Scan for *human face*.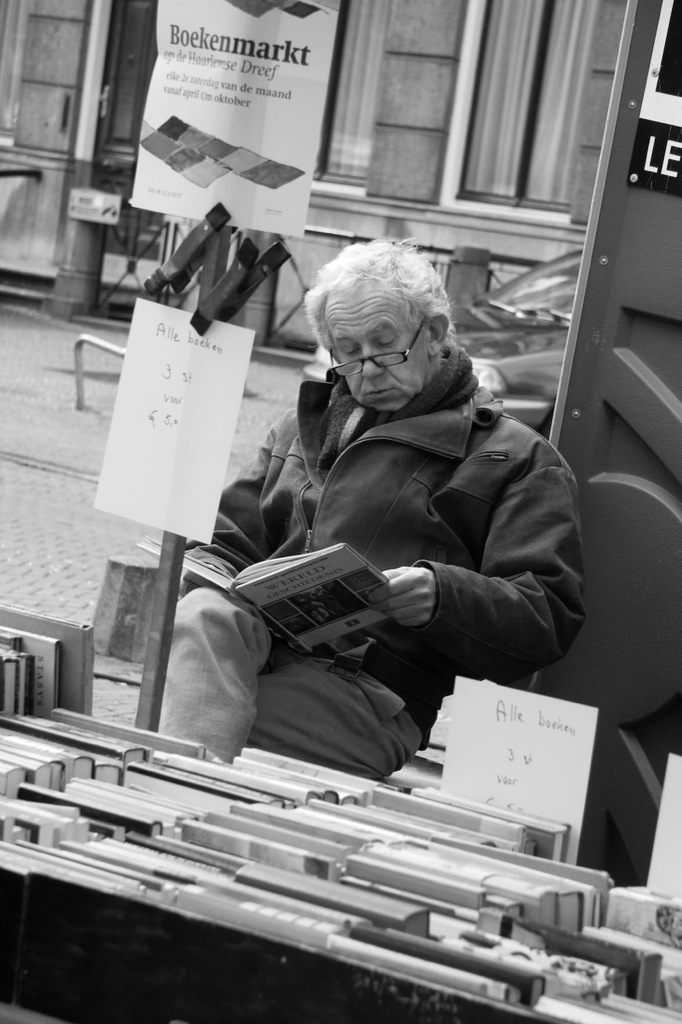
Scan result: x1=325, y1=286, x2=431, y2=410.
